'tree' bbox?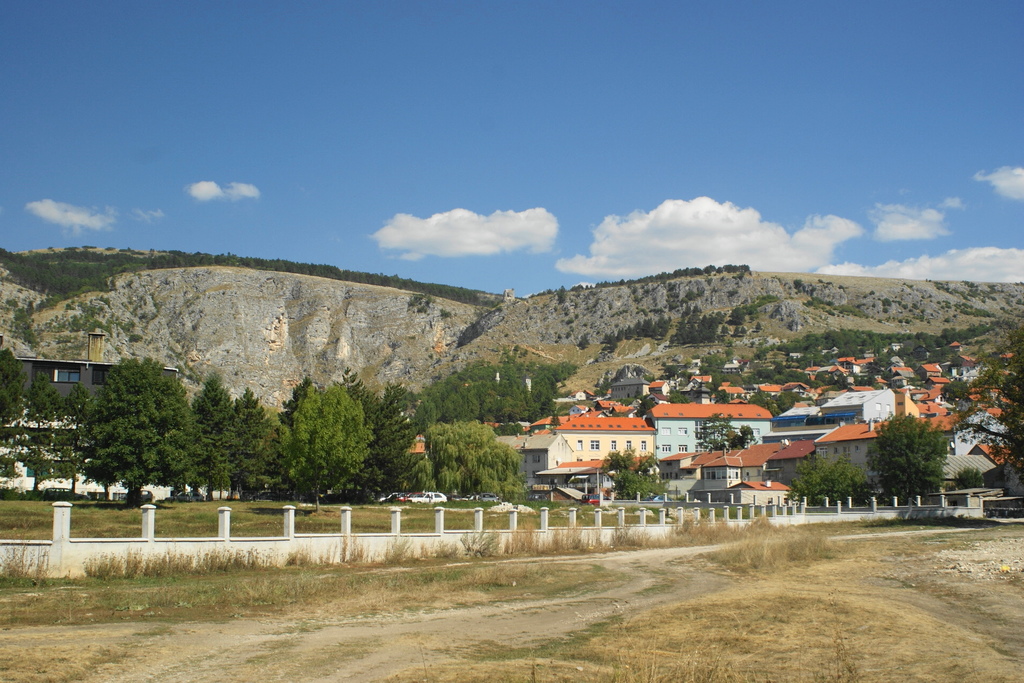
<region>879, 406, 965, 510</region>
